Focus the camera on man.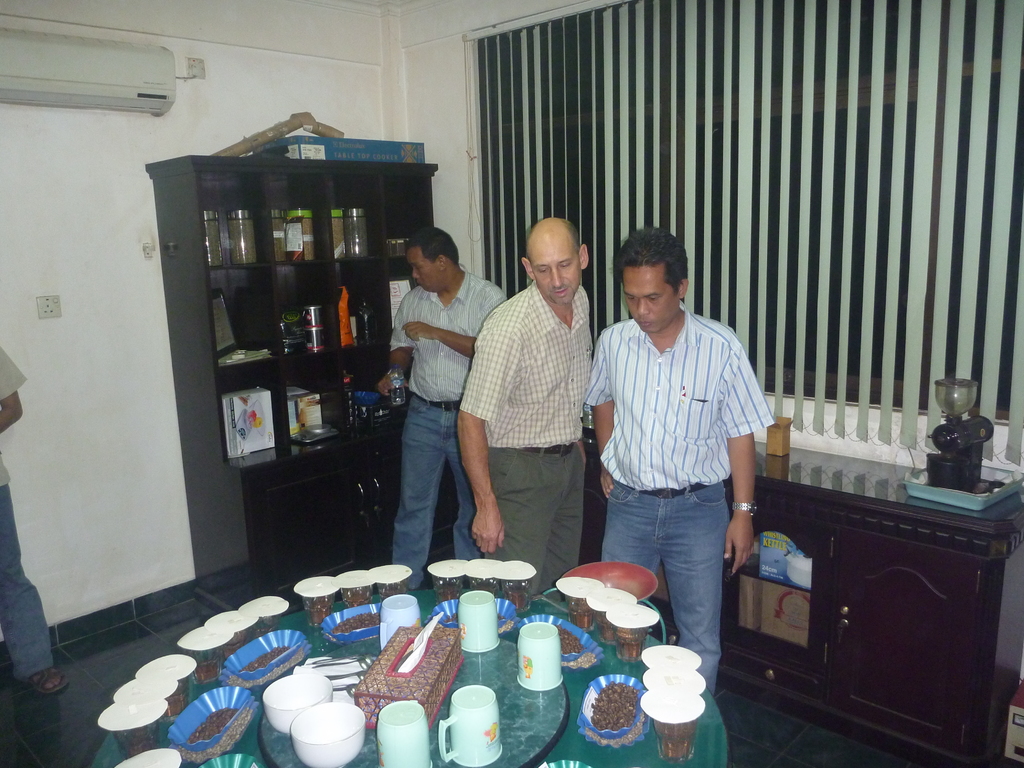
Focus region: <box>454,216,598,598</box>.
